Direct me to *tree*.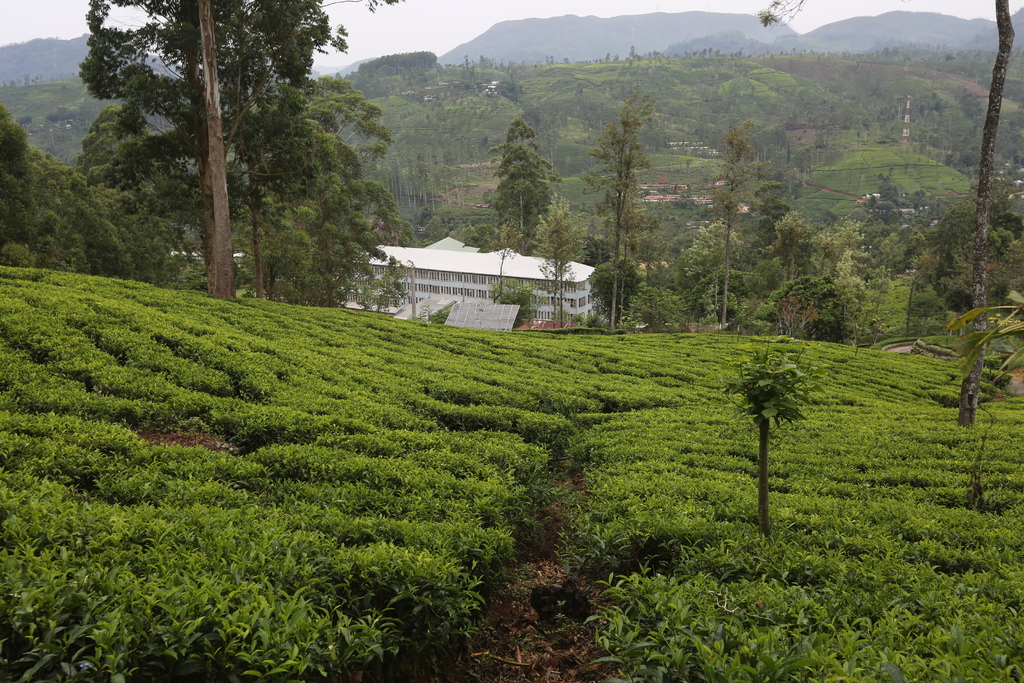
Direction: <region>772, 120, 786, 151</region>.
